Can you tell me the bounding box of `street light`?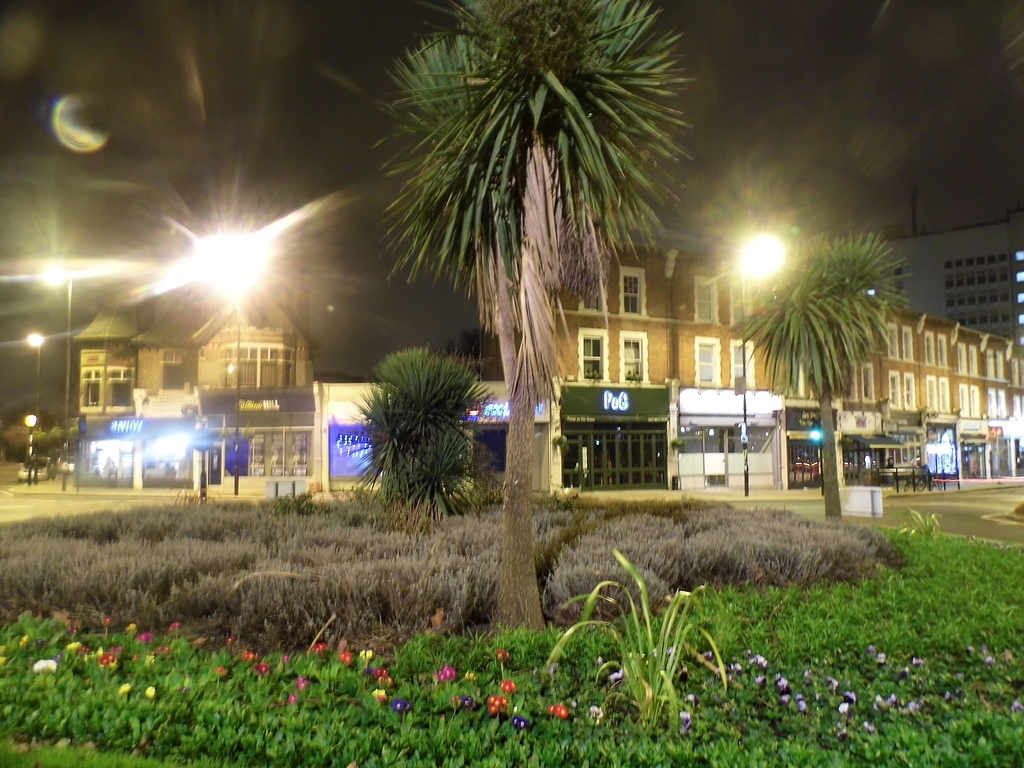
Rect(25, 410, 34, 477).
